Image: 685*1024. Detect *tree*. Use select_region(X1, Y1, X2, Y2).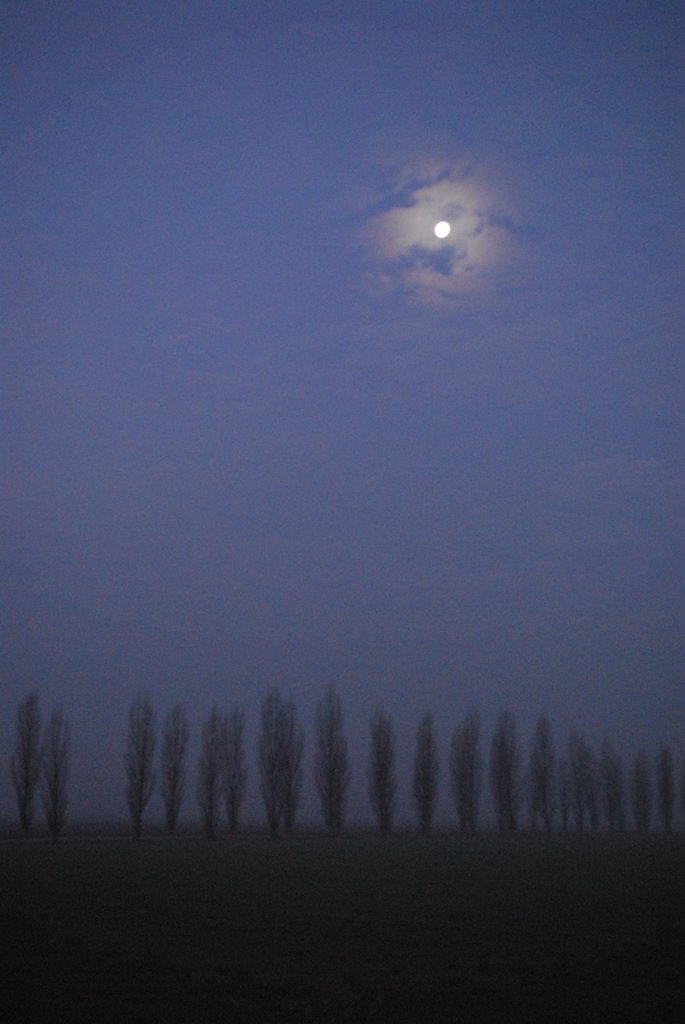
select_region(123, 705, 158, 833).
